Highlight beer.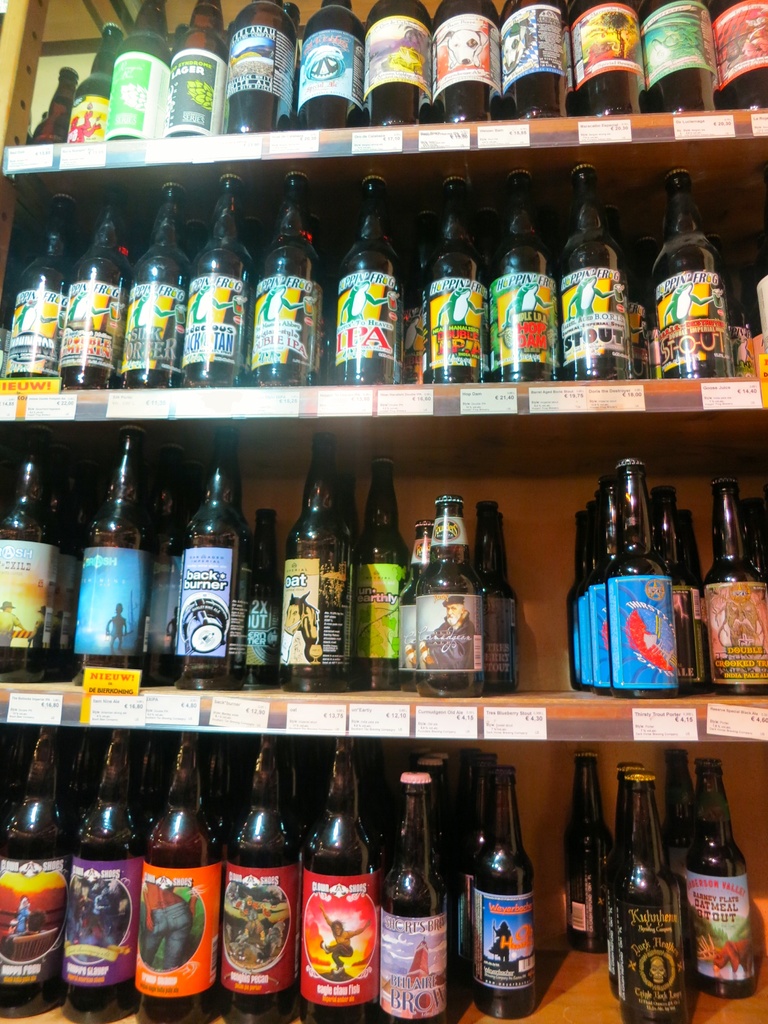
Highlighted region: 54:183:122:395.
